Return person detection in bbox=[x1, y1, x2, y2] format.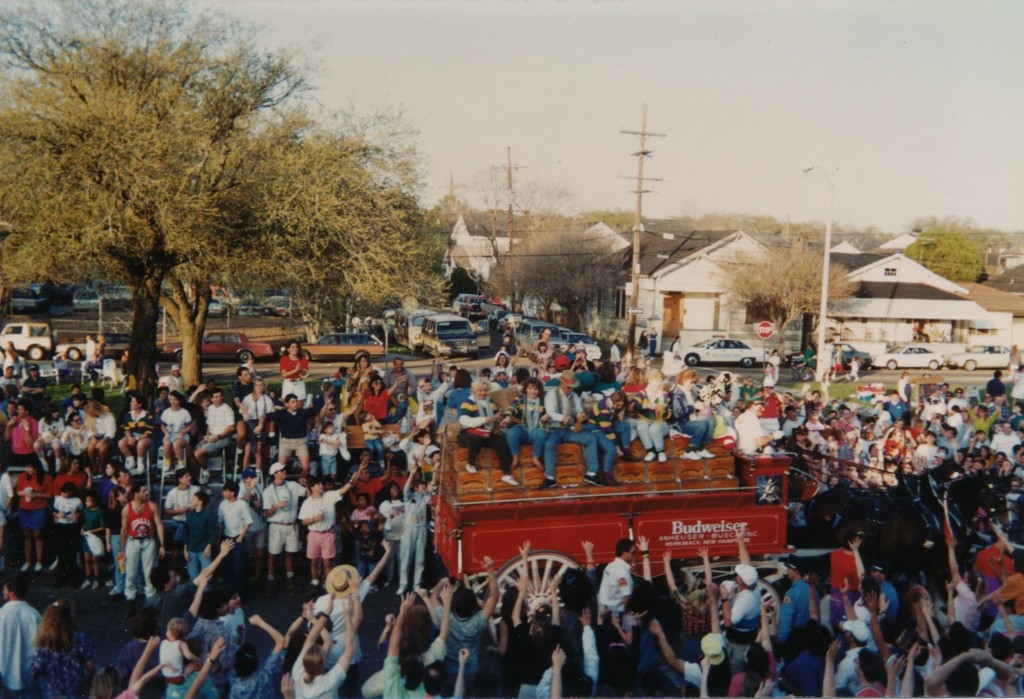
bbox=[30, 604, 95, 698].
